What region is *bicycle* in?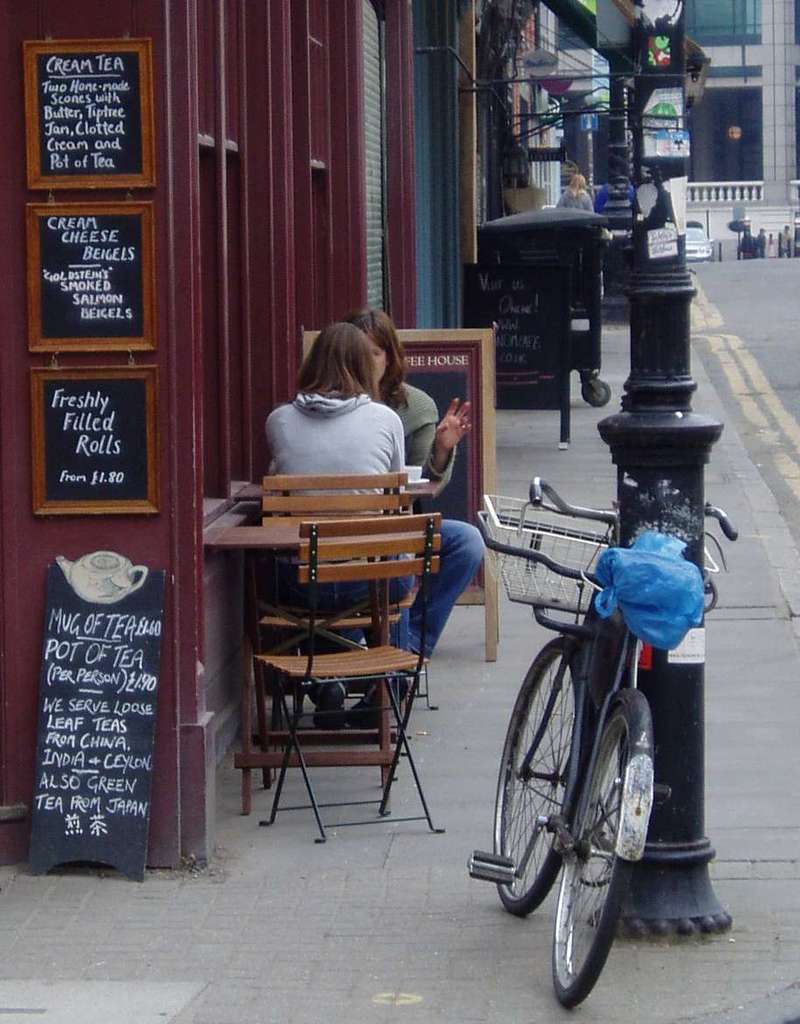
<box>453,491,734,1003</box>.
